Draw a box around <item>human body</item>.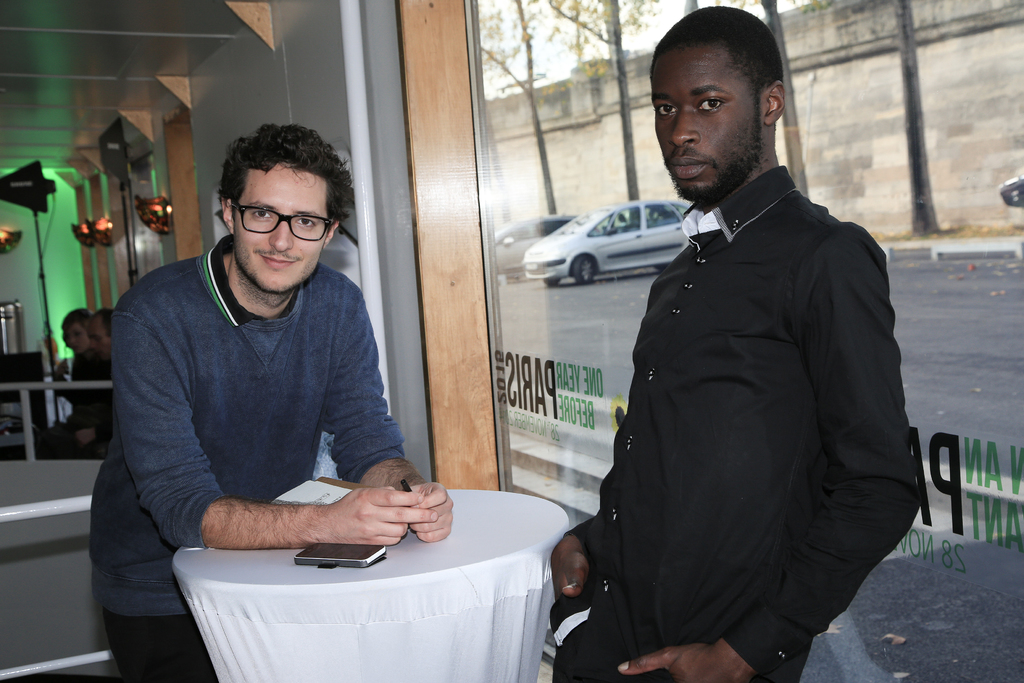
rect(541, 163, 931, 682).
